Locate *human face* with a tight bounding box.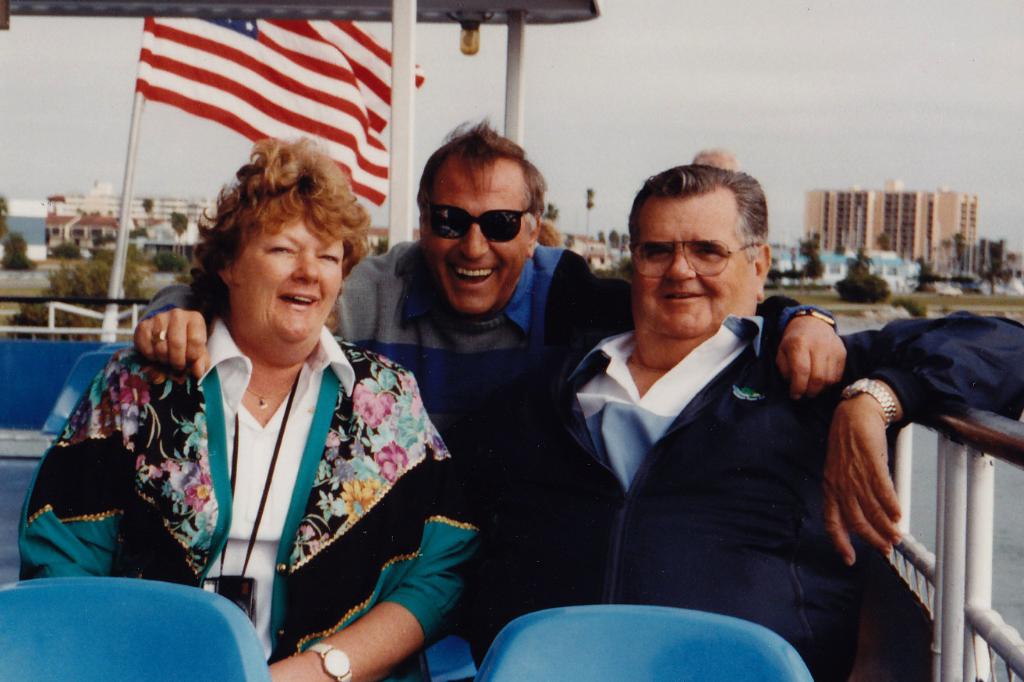
box=[422, 171, 528, 318].
